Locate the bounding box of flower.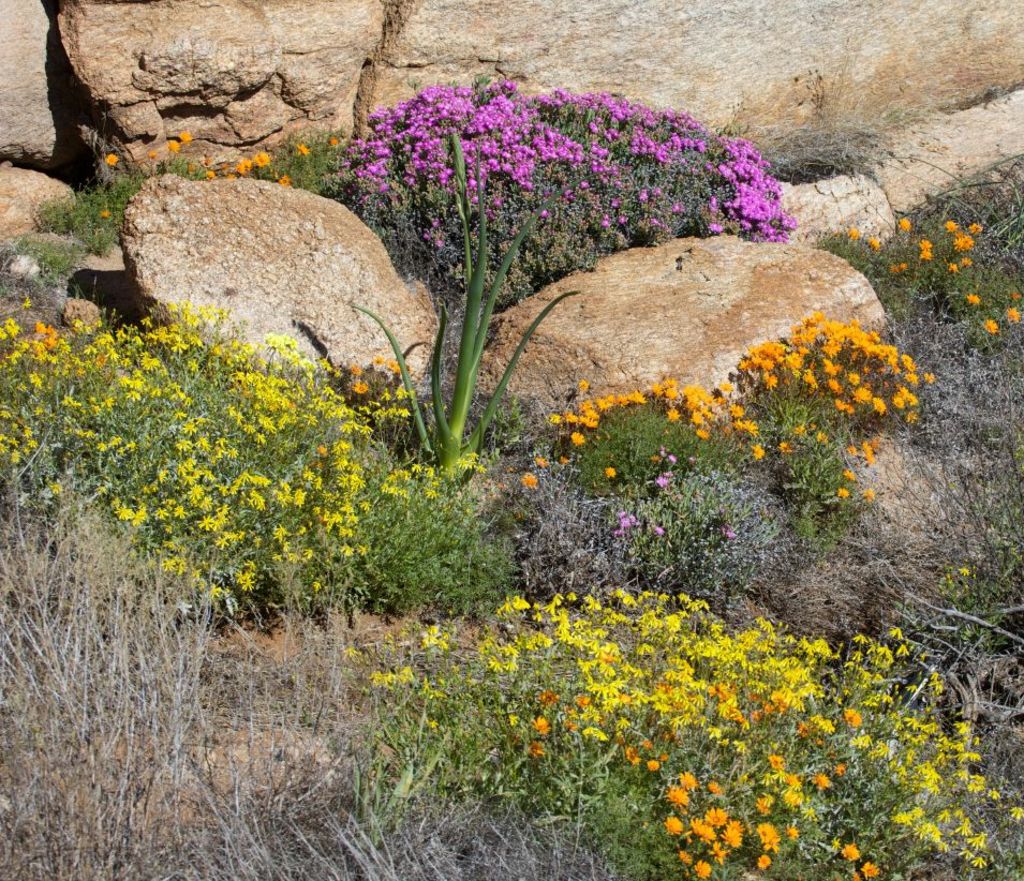
Bounding box: x1=775 y1=439 x2=785 y2=447.
